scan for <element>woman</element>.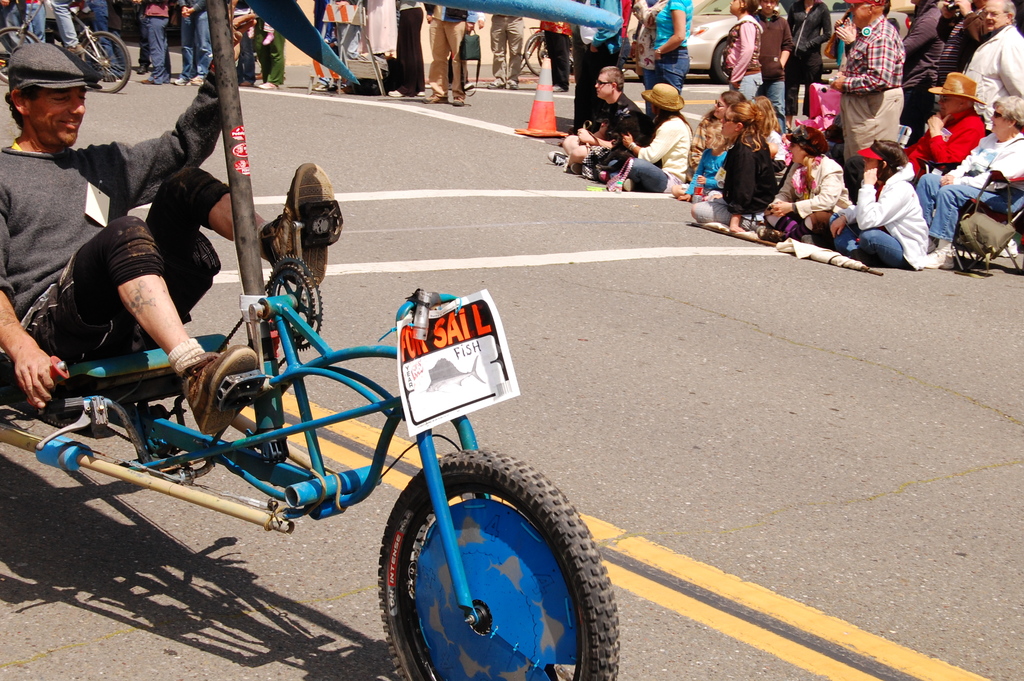
Scan result: 137 0 172 88.
